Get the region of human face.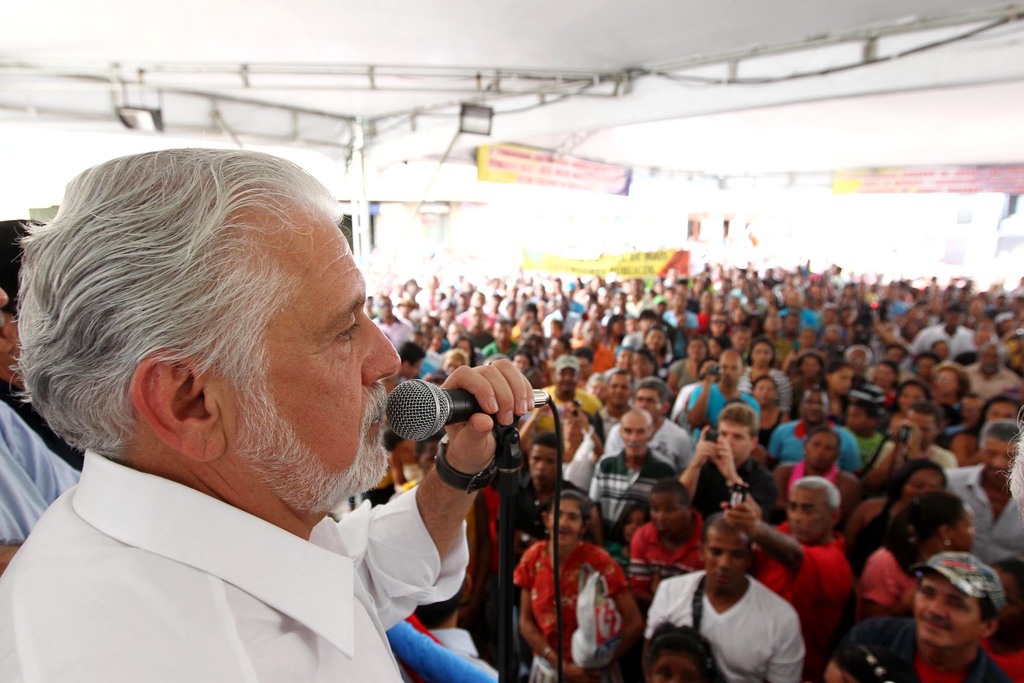
(x1=393, y1=438, x2=418, y2=464).
